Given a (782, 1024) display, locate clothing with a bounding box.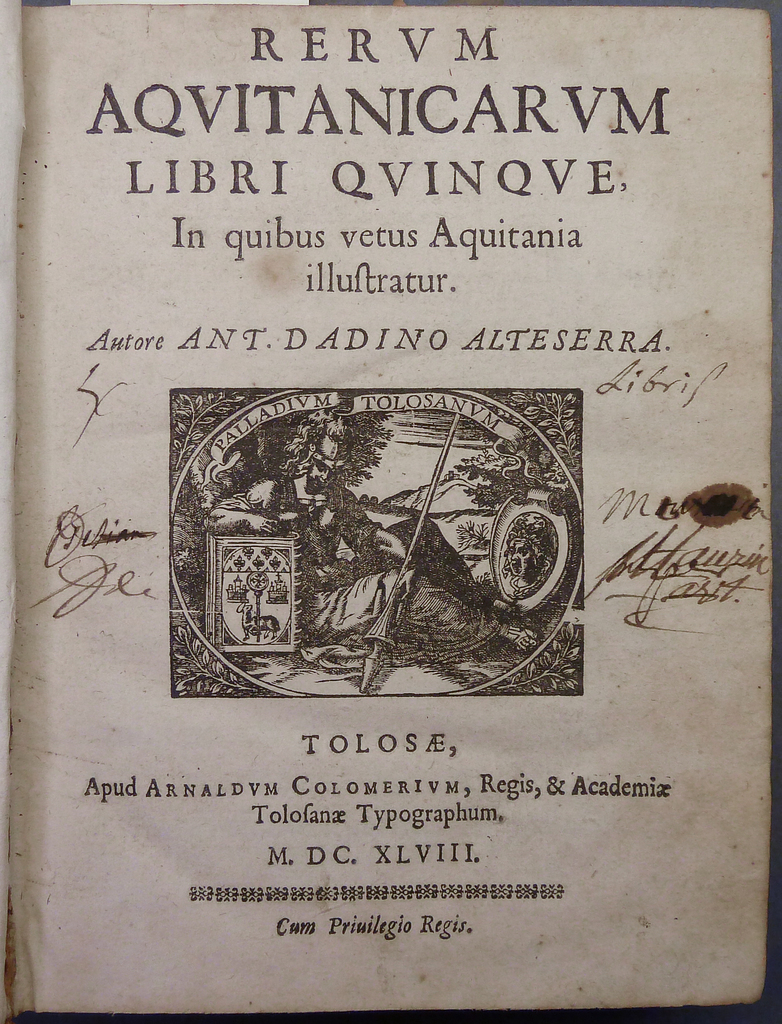
Located: locate(200, 476, 395, 643).
